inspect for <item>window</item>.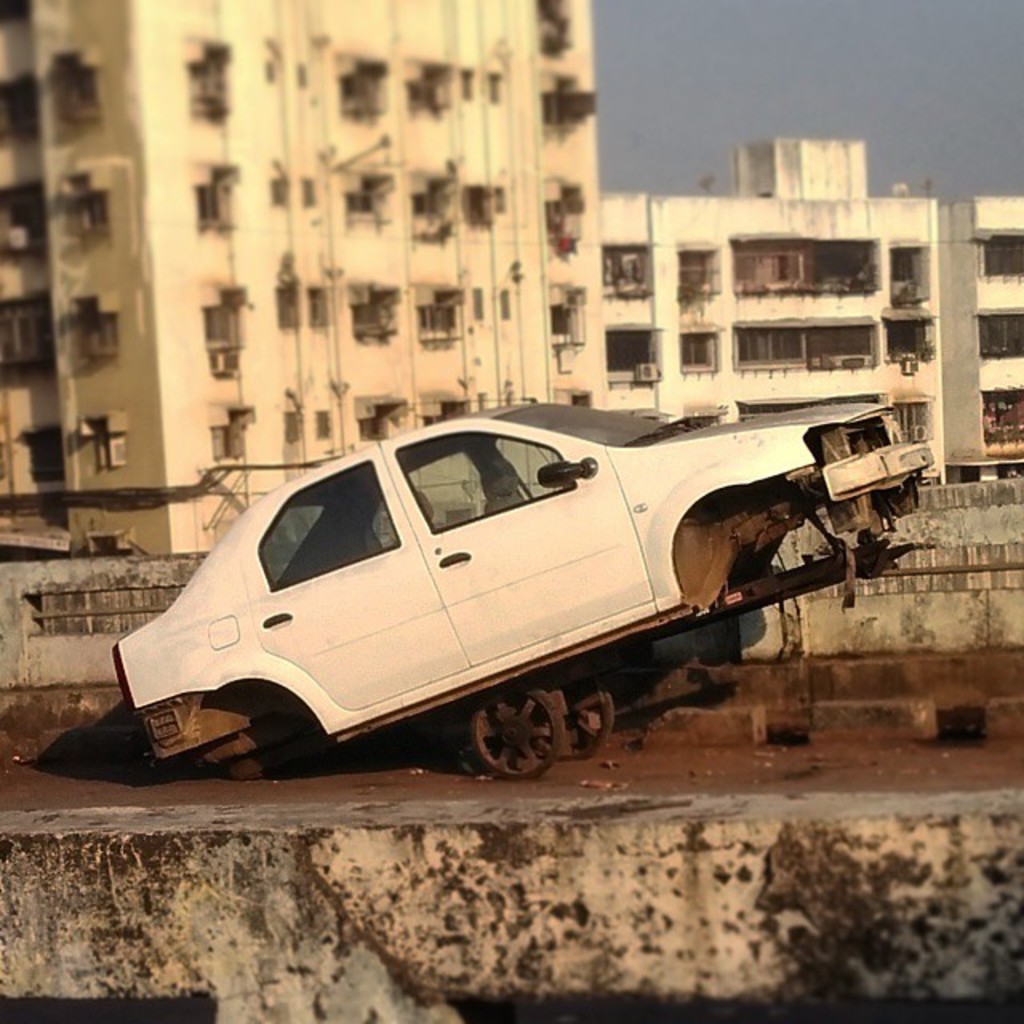
Inspection: 341:174:389:224.
